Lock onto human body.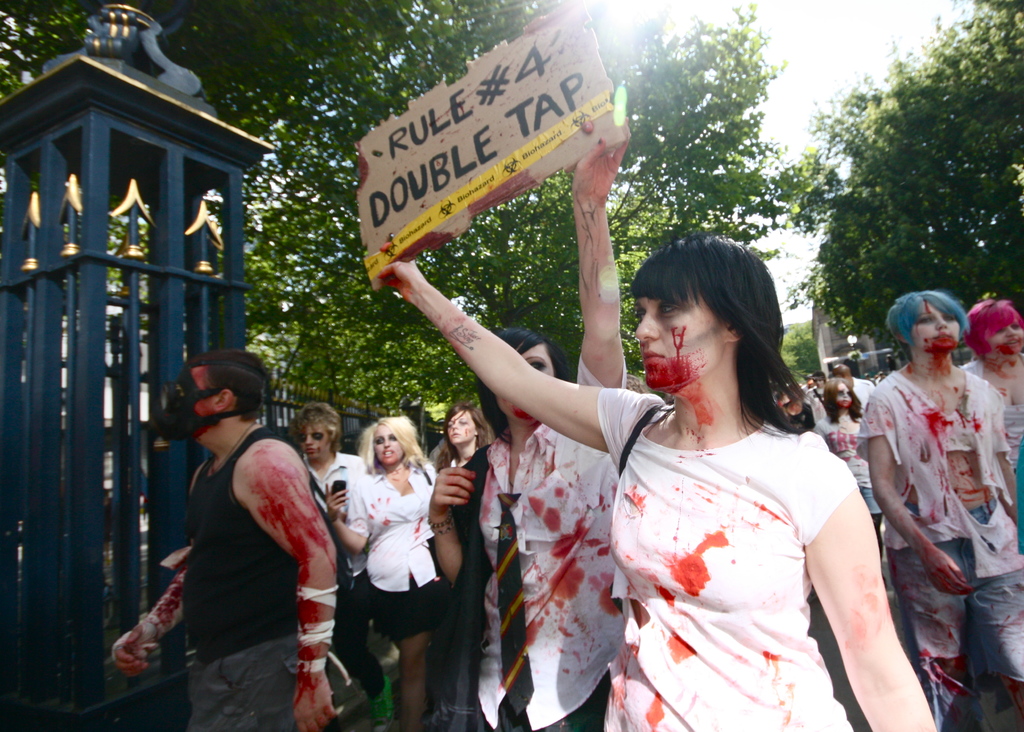
Locked: bbox(321, 412, 443, 726).
